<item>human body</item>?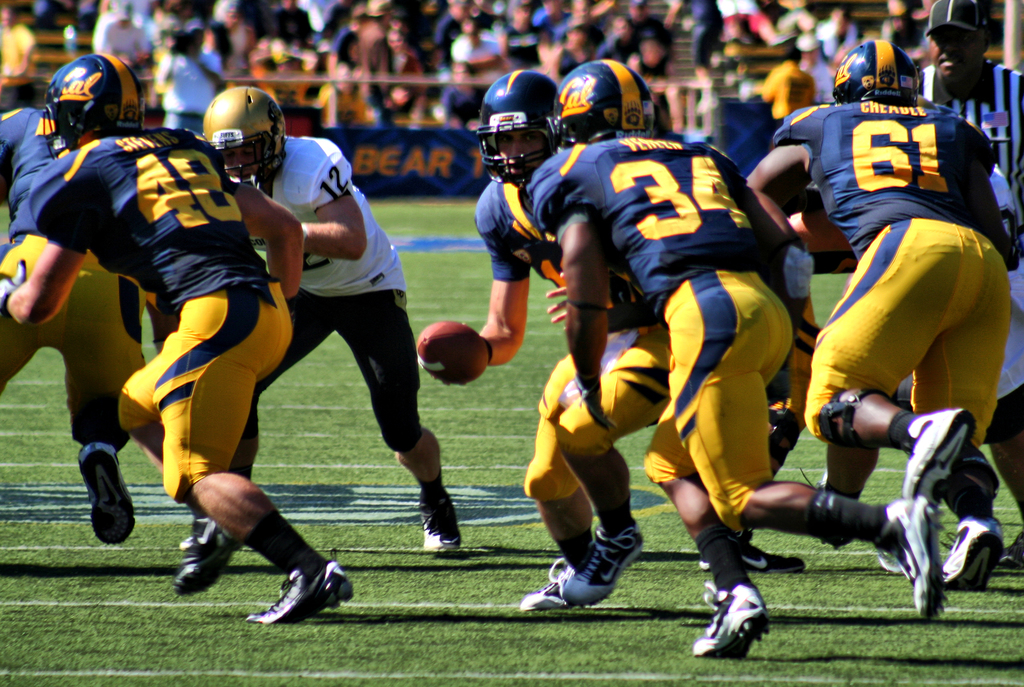
detection(742, 26, 1008, 589)
